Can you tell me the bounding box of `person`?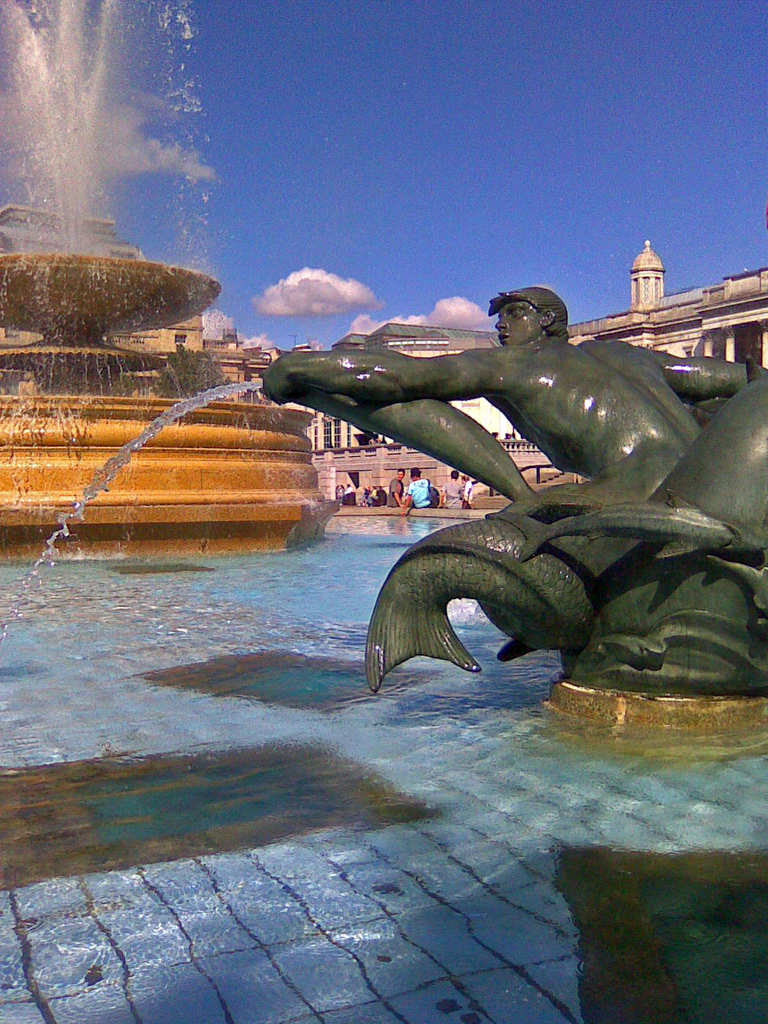
(x1=277, y1=283, x2=767, y2=504).
